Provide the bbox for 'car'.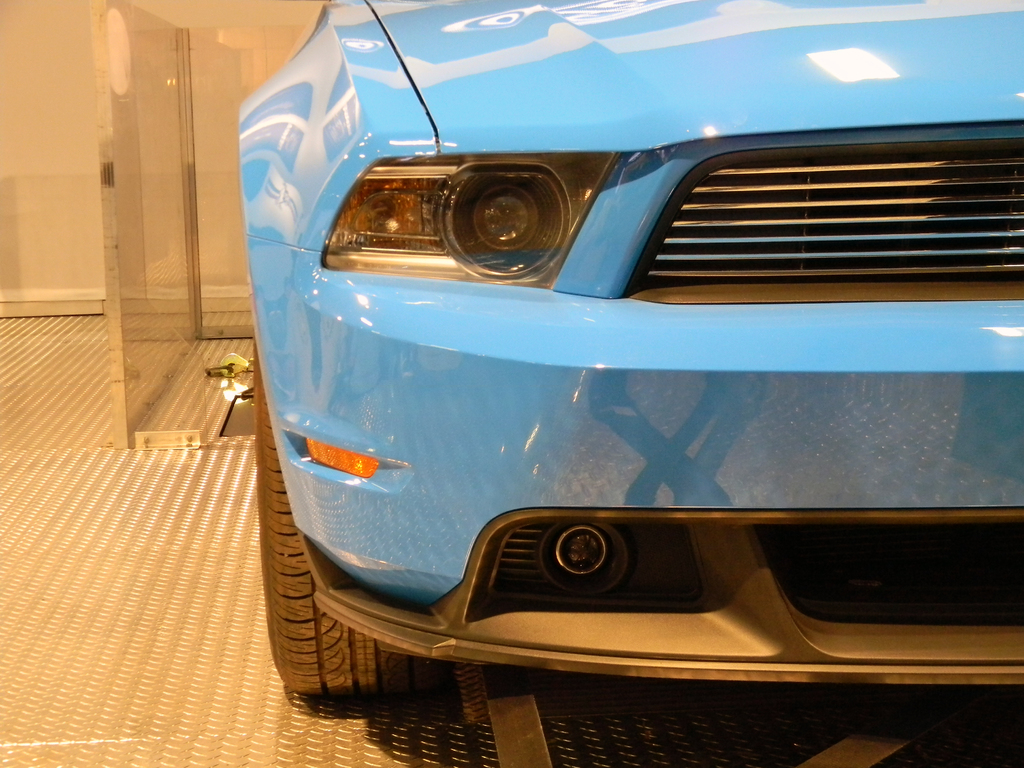
detection(235, 0, 1023, 701).
